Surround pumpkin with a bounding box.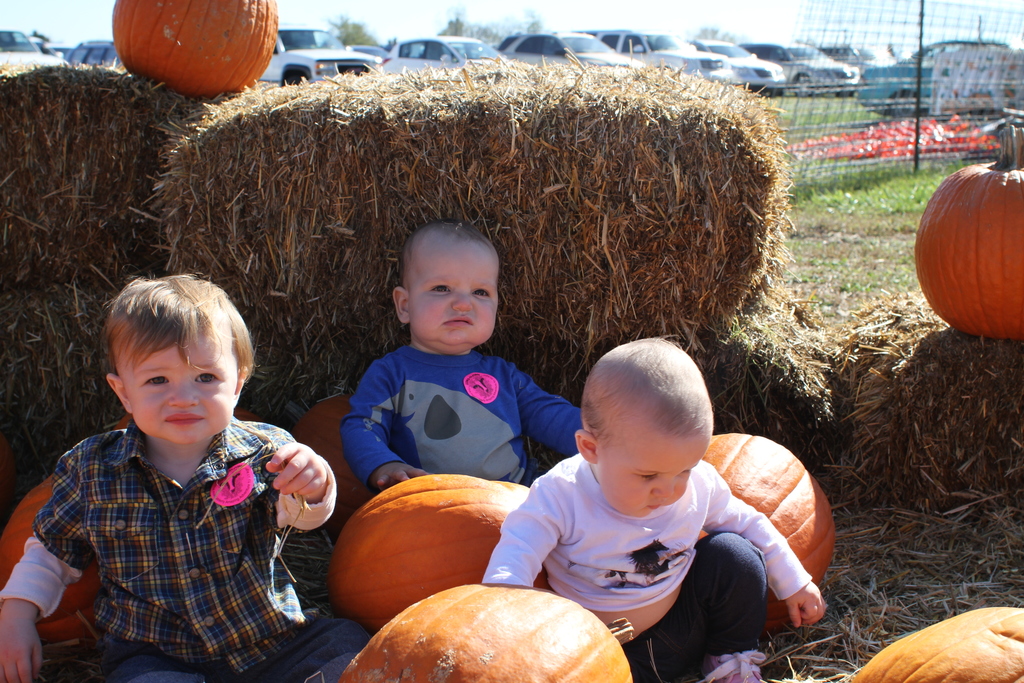
<region>913, 131, 1023, 337</region>.
